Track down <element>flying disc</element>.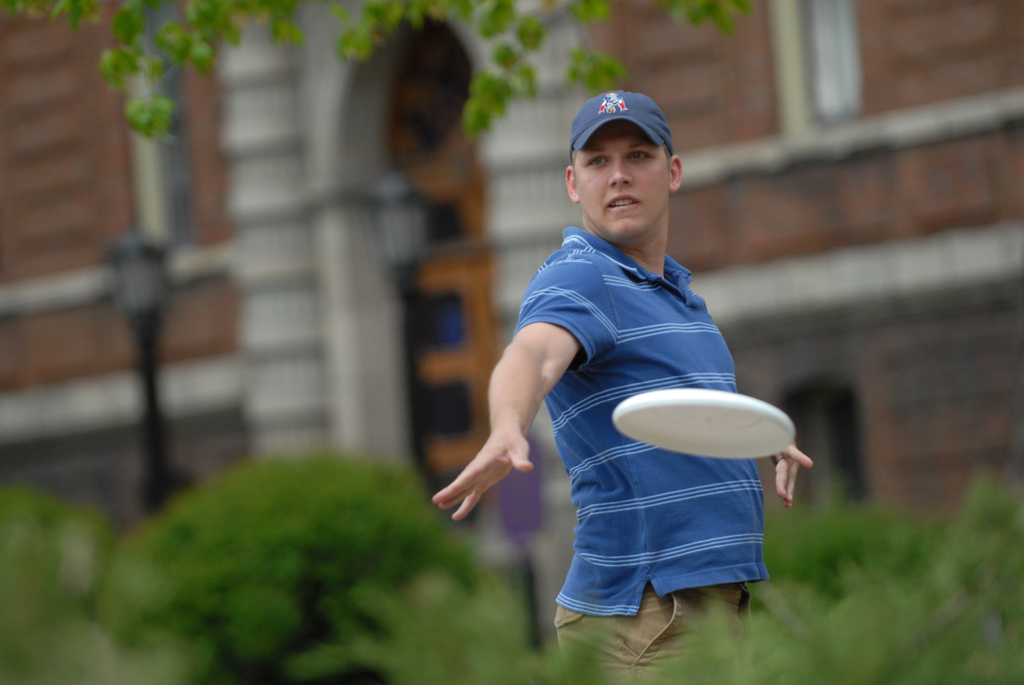
Tracked to 611/389/798/461.
